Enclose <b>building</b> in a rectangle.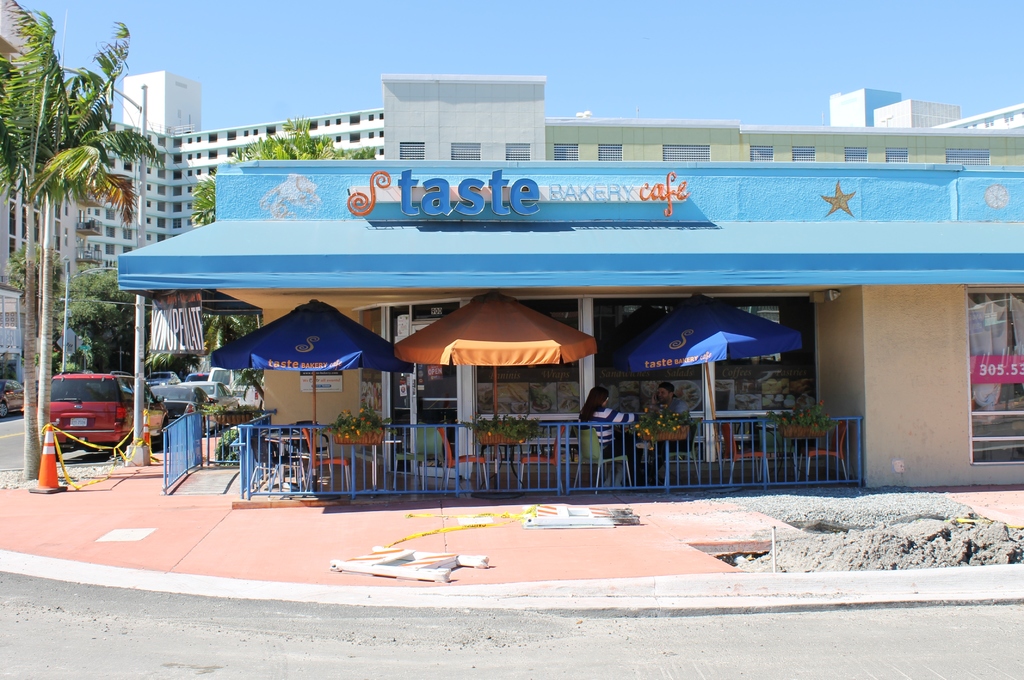
(left=383, top=74, right=1023, bottom=161).
